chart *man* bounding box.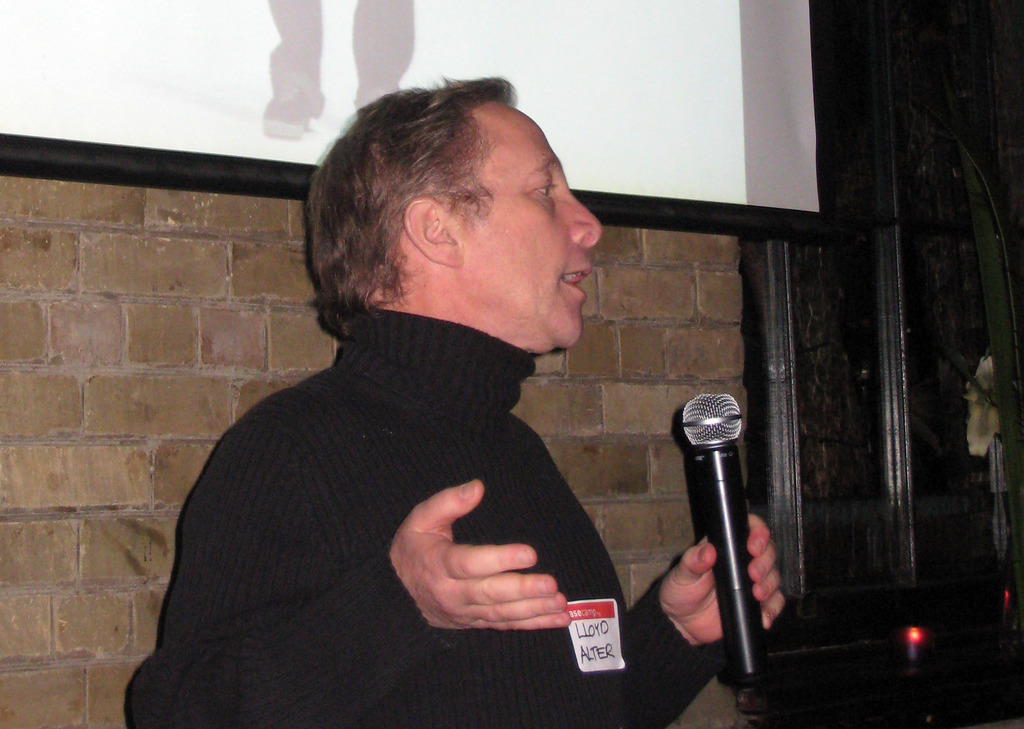
Charted: region(115, 87, 696, 707).
